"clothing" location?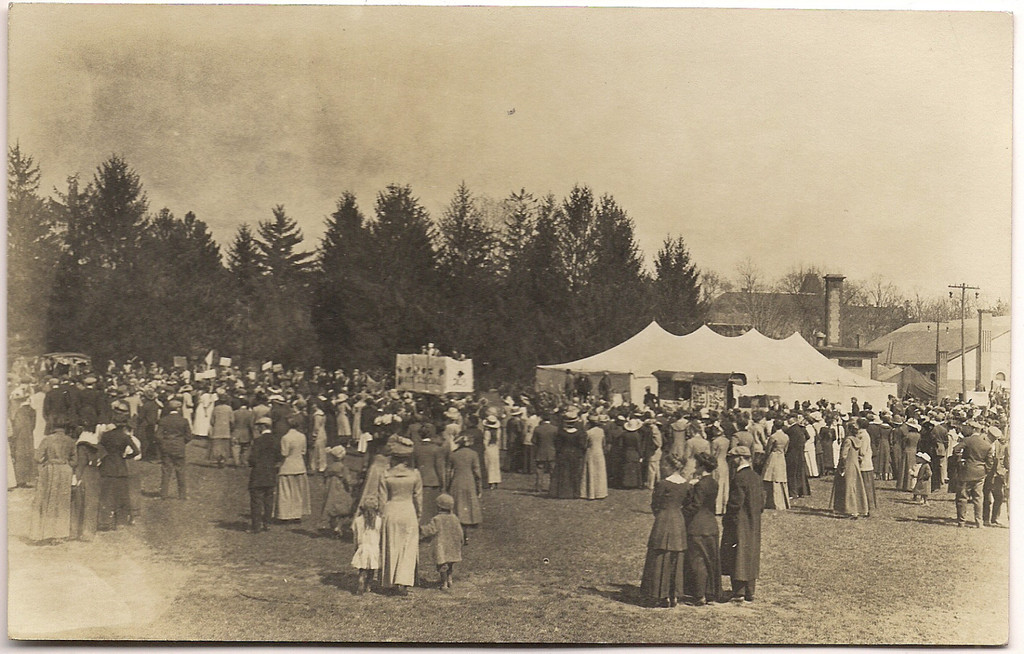
crop(349, 510, 384, 573)
